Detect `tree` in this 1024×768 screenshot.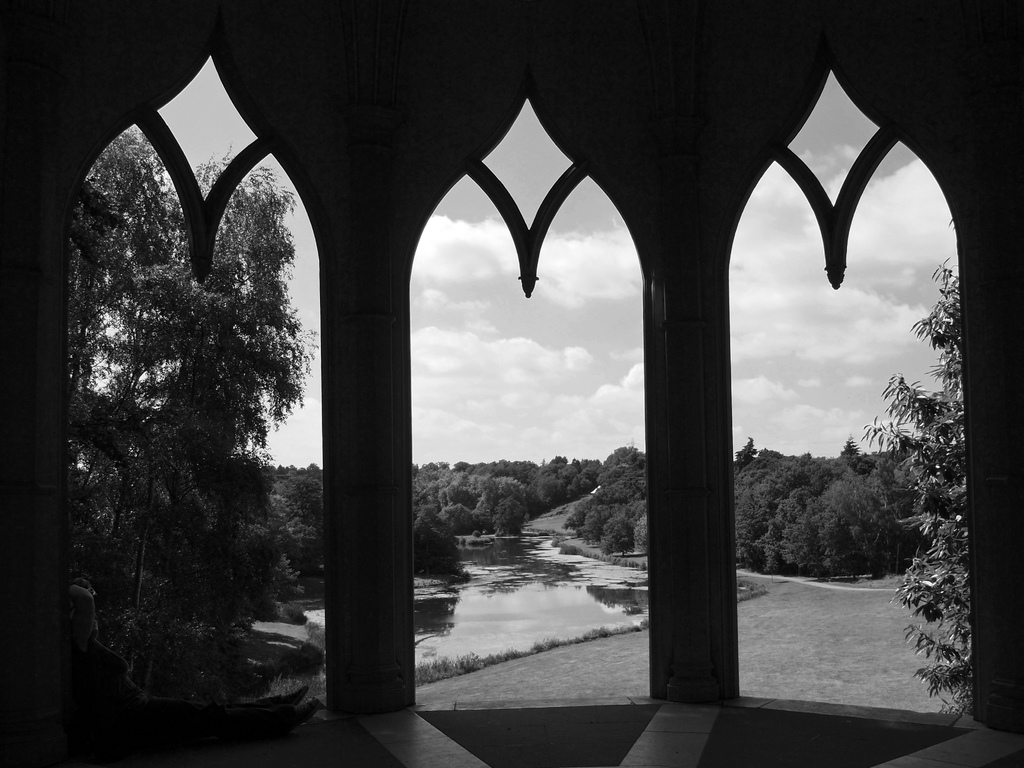
Detection: pyautogui.locateOnScreen(723, 440, 767, 559).
